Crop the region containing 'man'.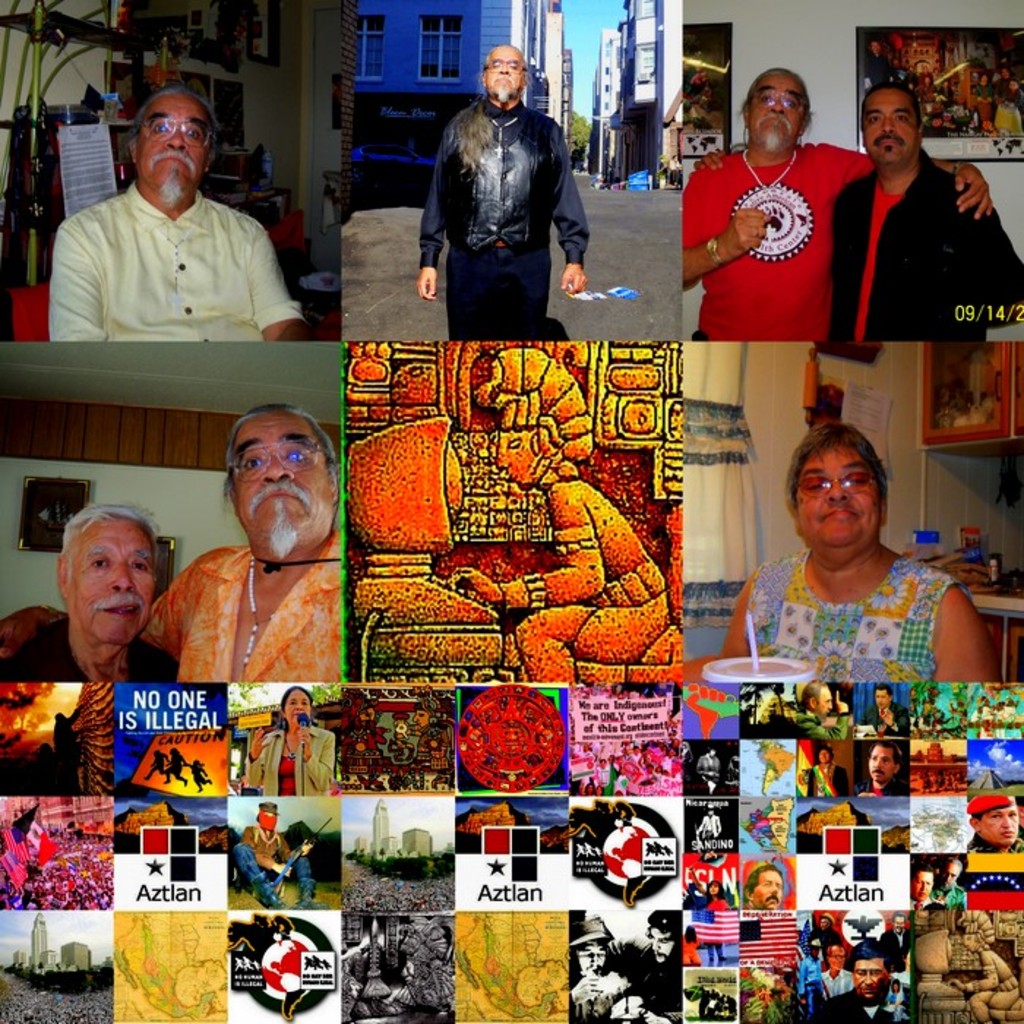
Crop region: 856, 685, 917, 748.
